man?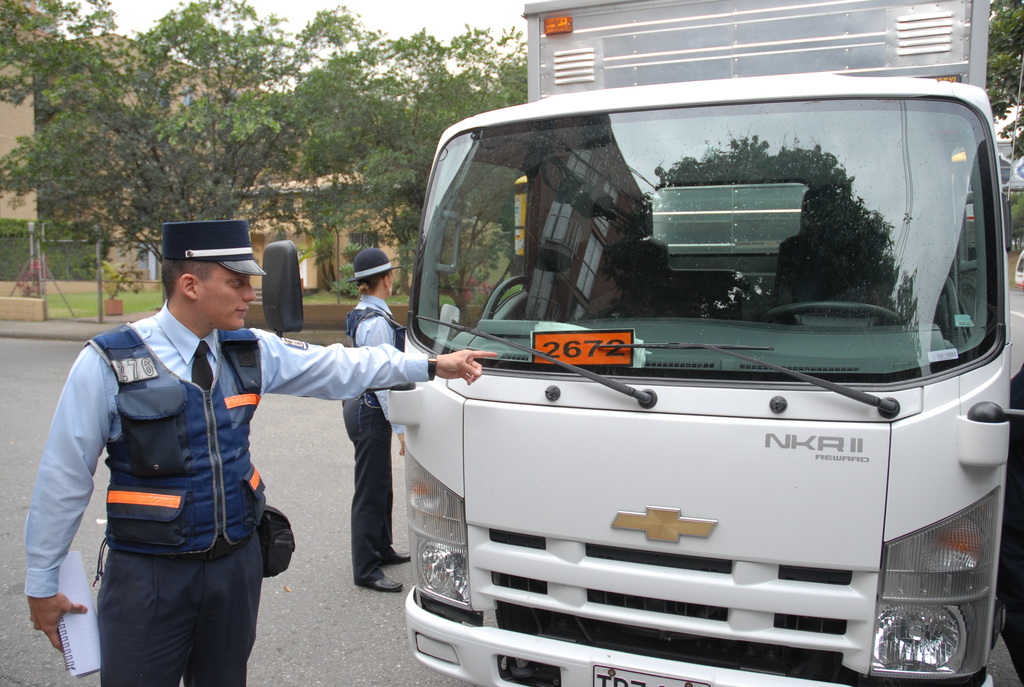
21/216/501/686
